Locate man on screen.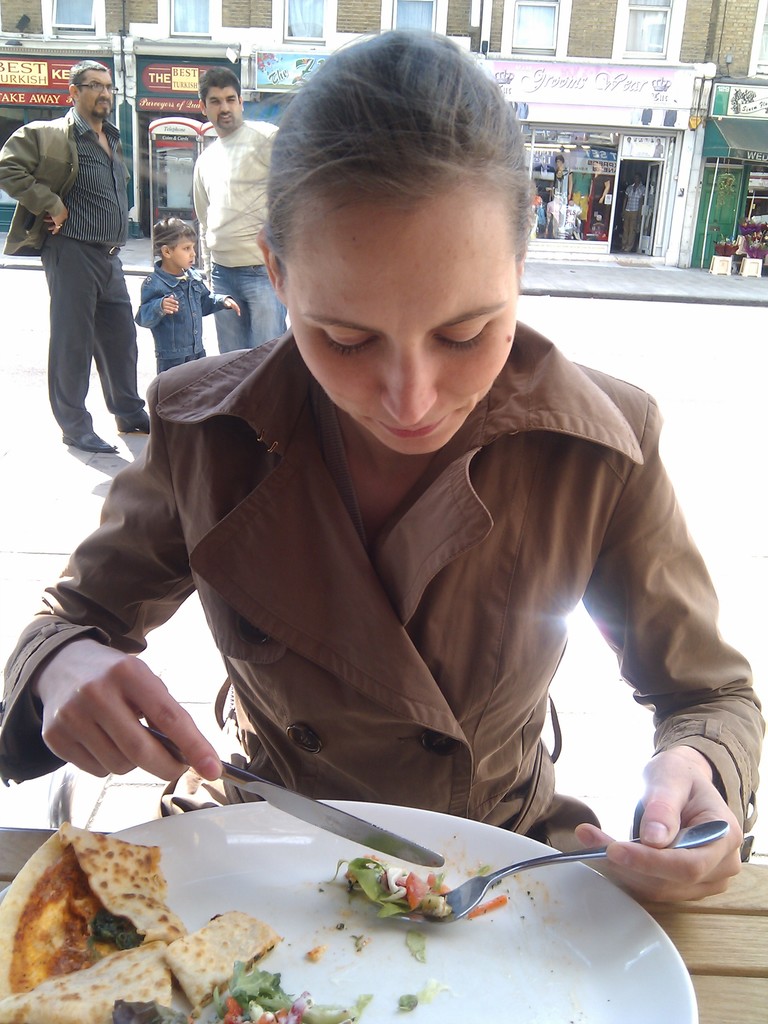
On screen at {"left": 18, "top": 58, "right": 151, "bottom": 466}.
